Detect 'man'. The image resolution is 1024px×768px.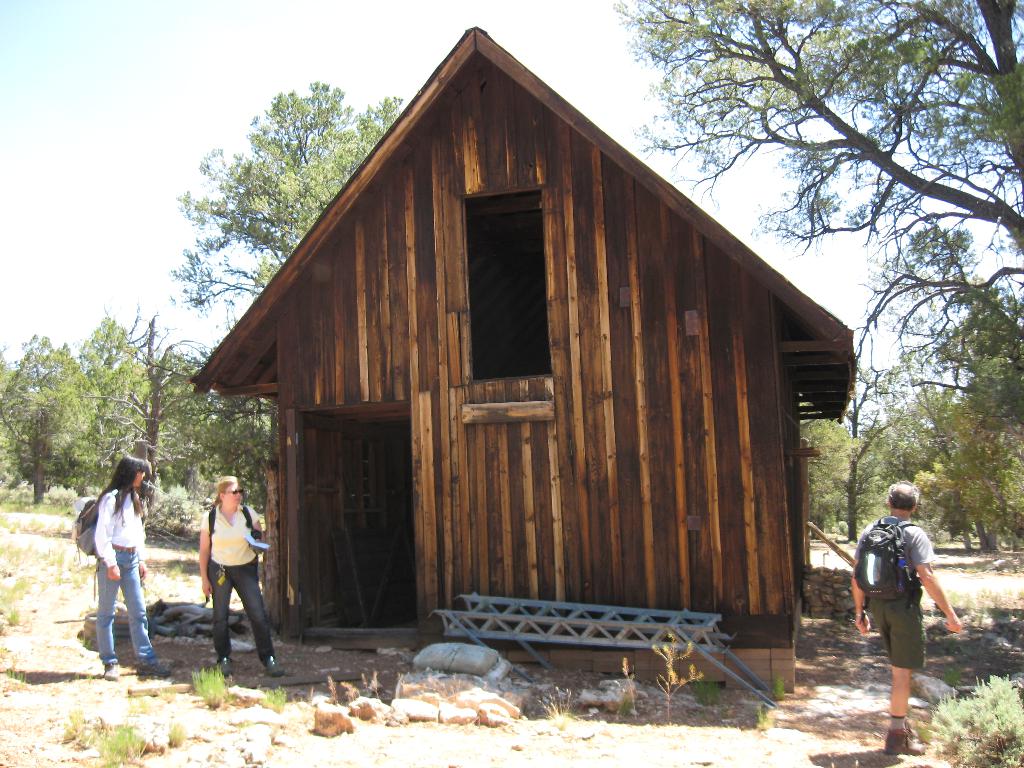
bbox=[852, 485, 957, 737].
